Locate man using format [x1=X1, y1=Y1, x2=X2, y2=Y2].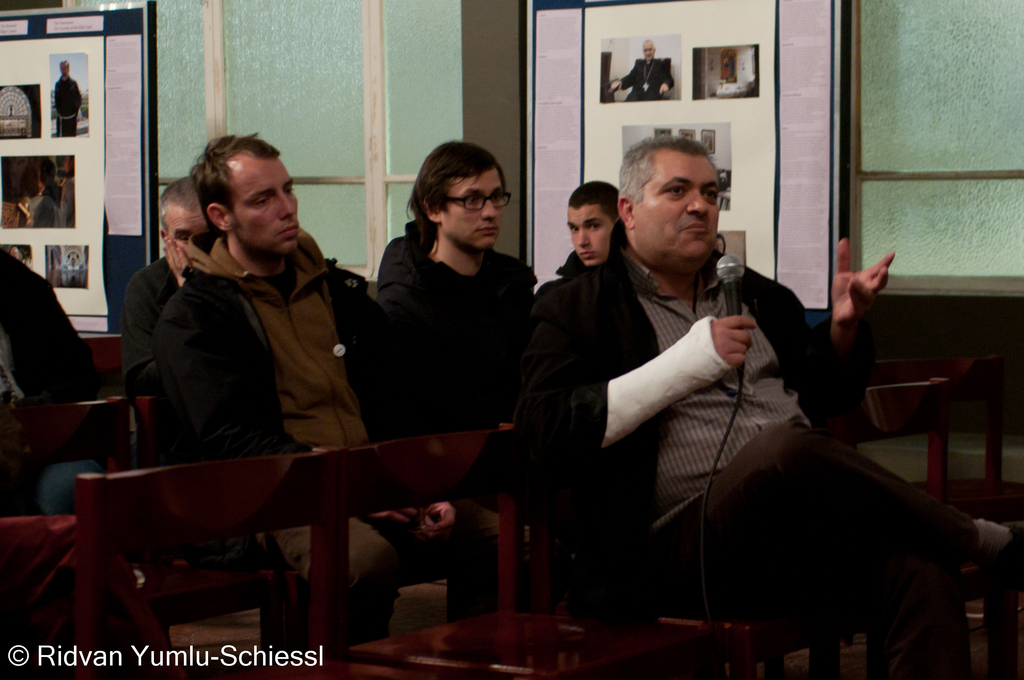
[x1=377, y1=143, x2=536, y2=433].
